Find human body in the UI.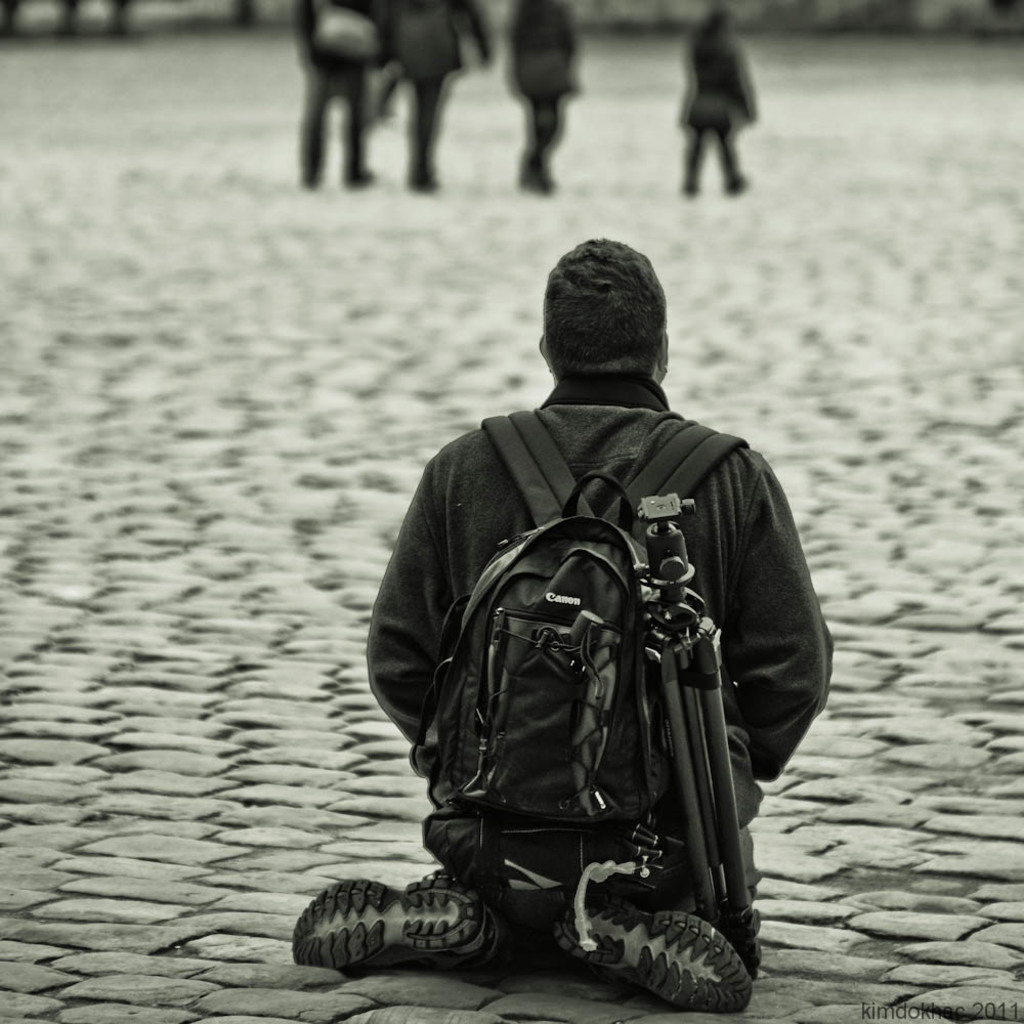
UI element at crop(682, 0, 756, 196).
